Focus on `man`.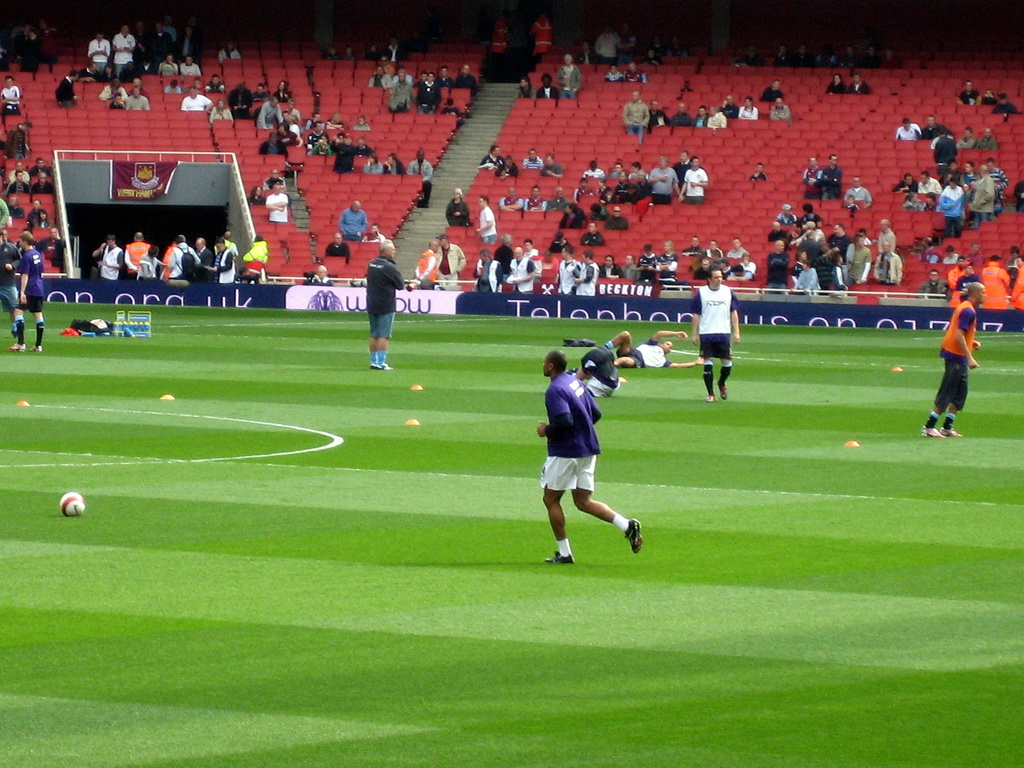
Focused at <box>96,76,127,102</box>.
